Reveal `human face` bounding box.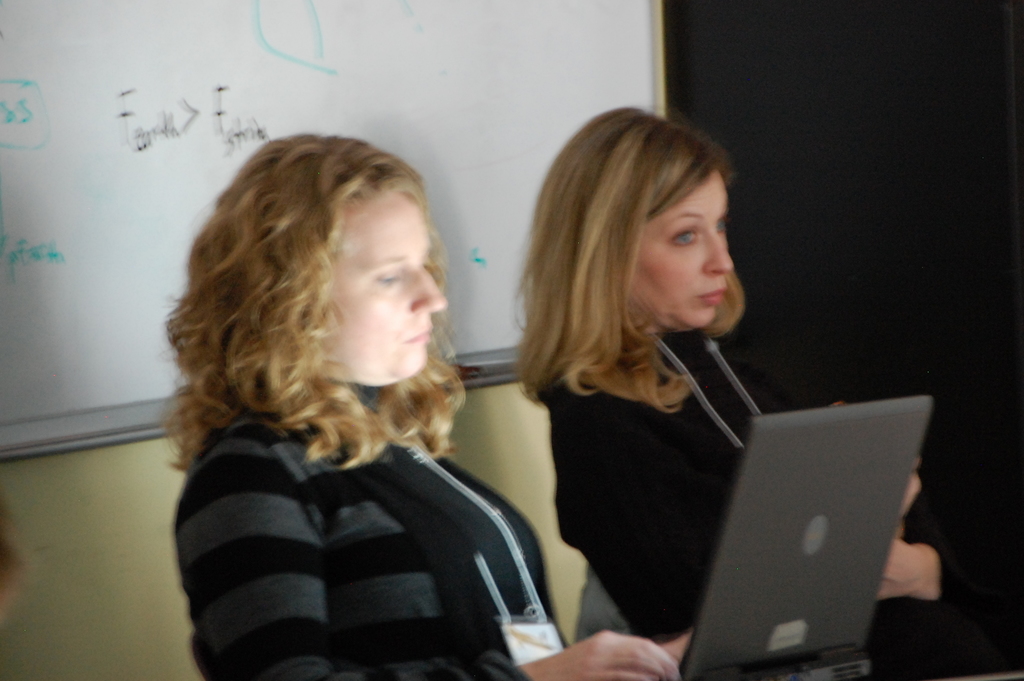
Revealed: select_region(320, 195, 447, 385).
